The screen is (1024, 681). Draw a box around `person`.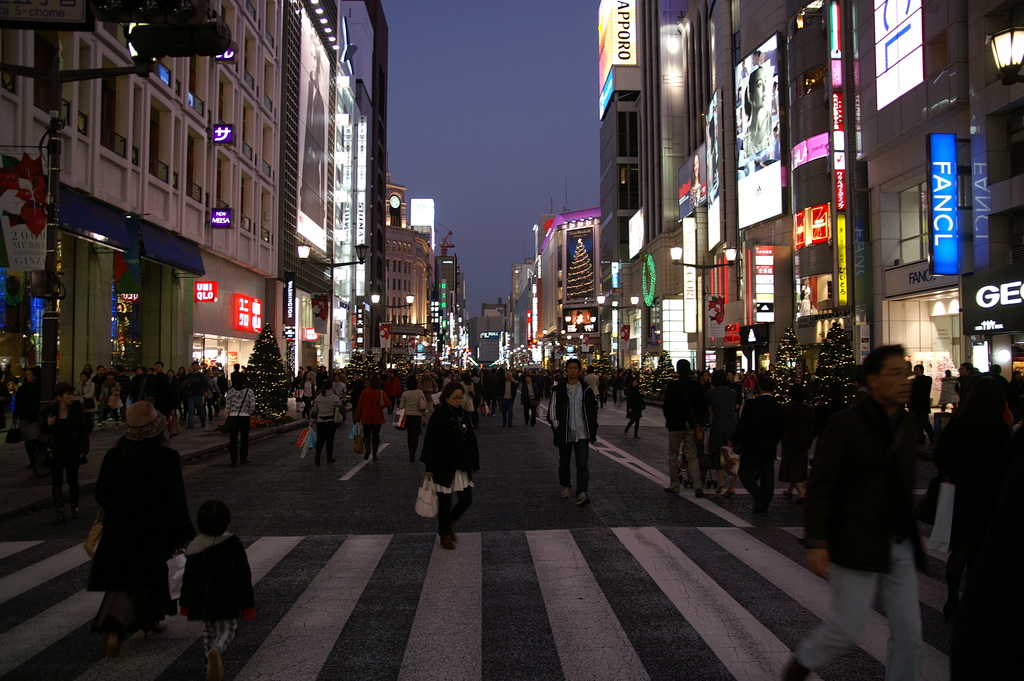
select_region(70, 371, 99, 422).
